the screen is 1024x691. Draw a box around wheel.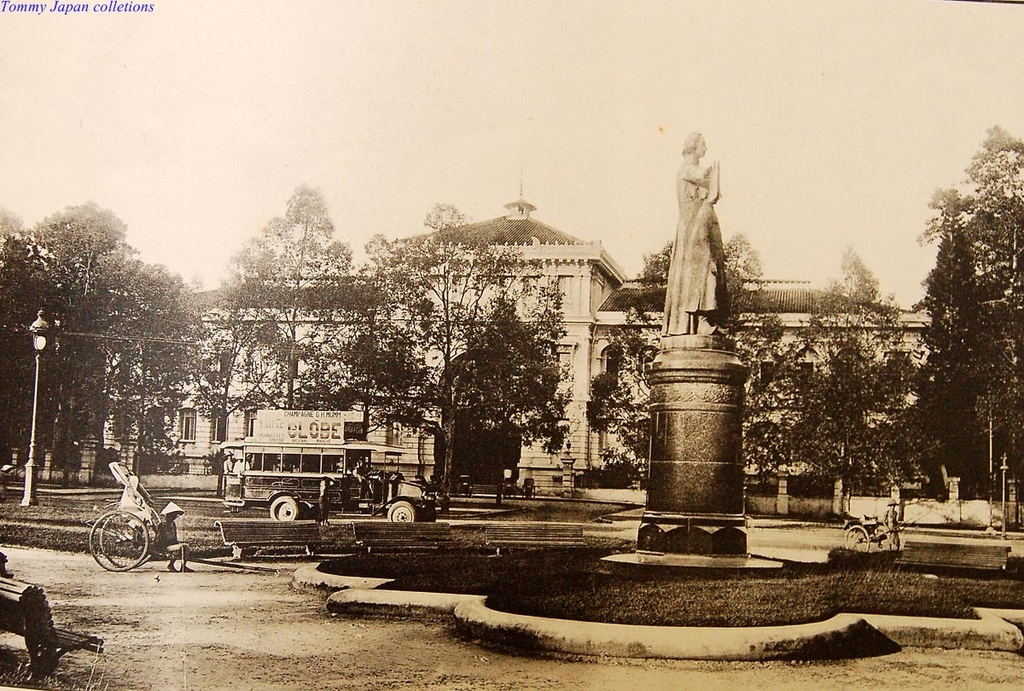
BBox(387, 500, 416, 524).
